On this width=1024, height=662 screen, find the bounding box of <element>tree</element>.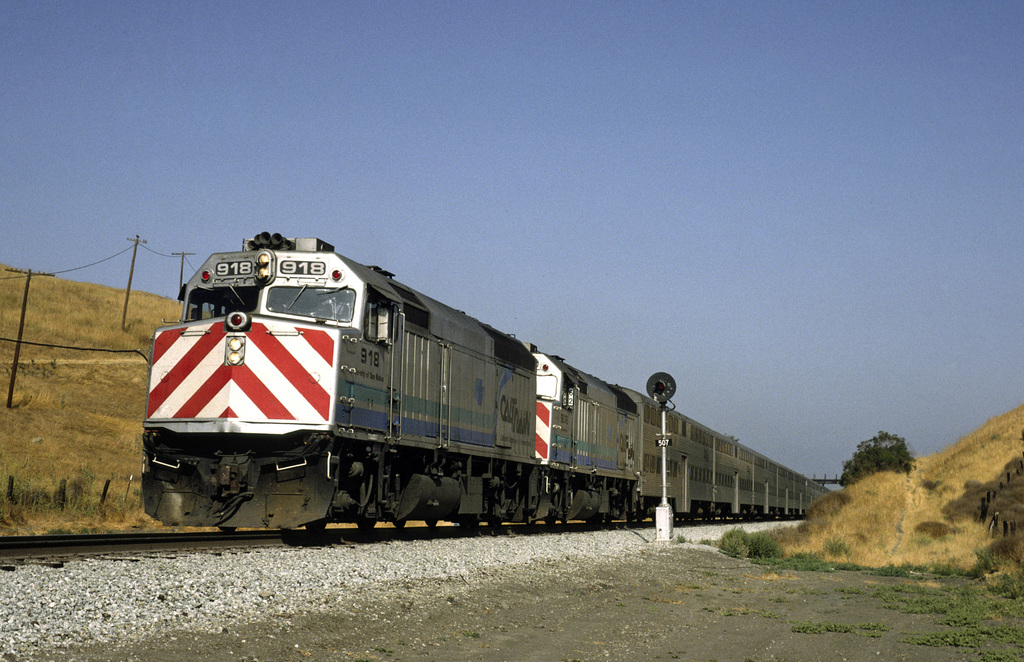
Bounding box: BBox(846, 433, 931, 532).
